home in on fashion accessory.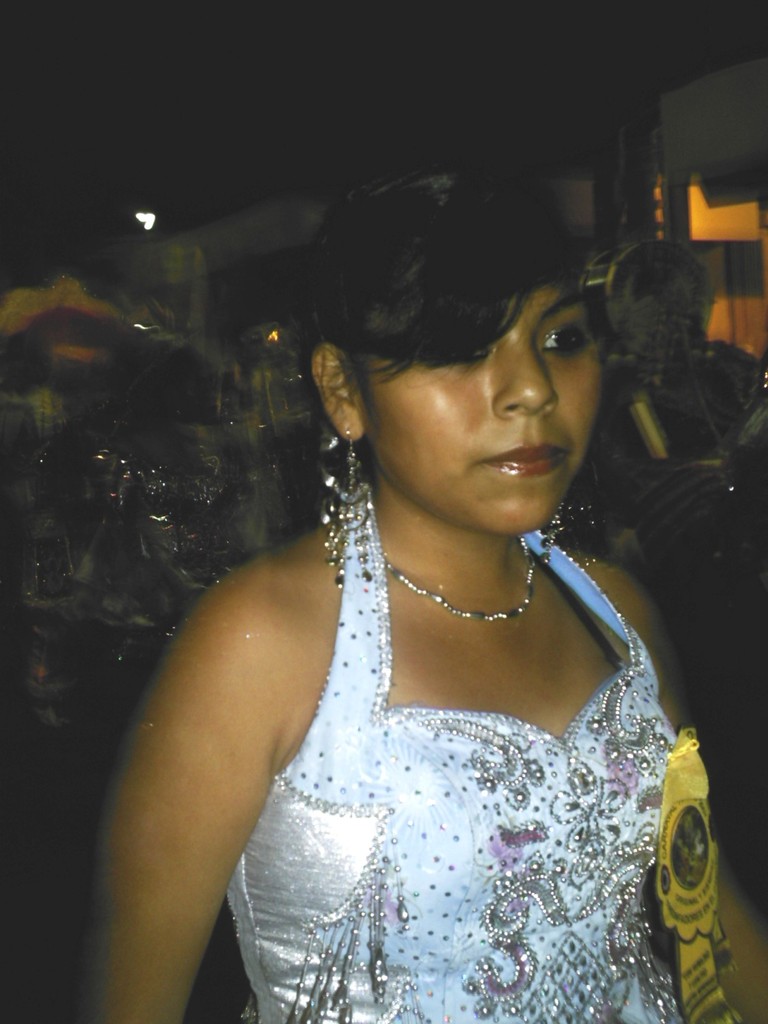
Homed in at [x1=547, y1=490, x2=588, y2=540].
